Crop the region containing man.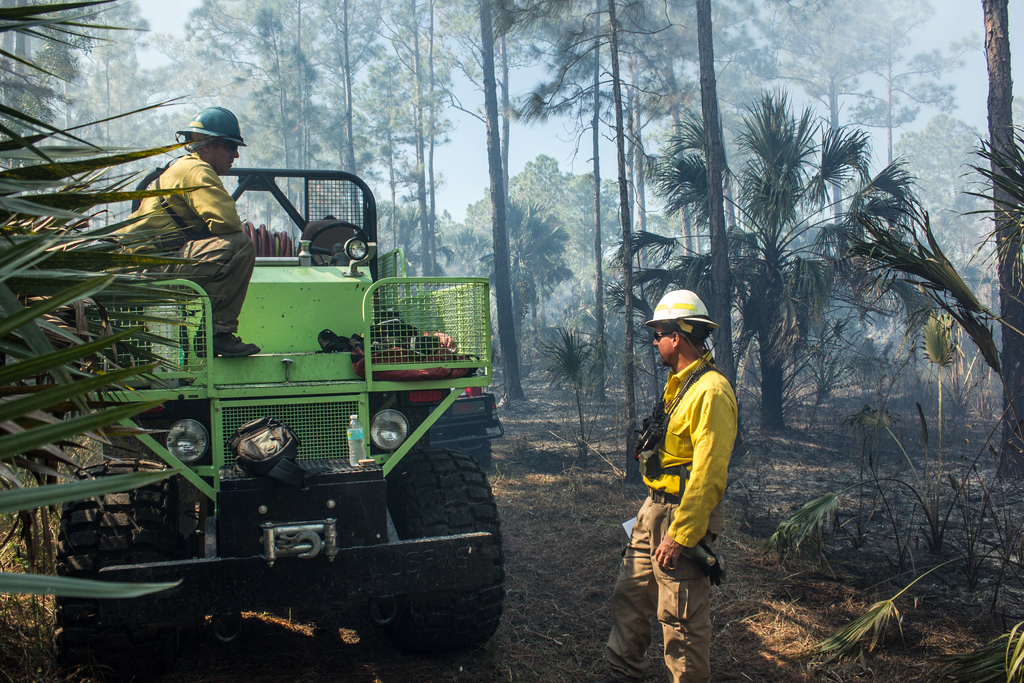
Crop region: rect(103, 105, 255, 357).
